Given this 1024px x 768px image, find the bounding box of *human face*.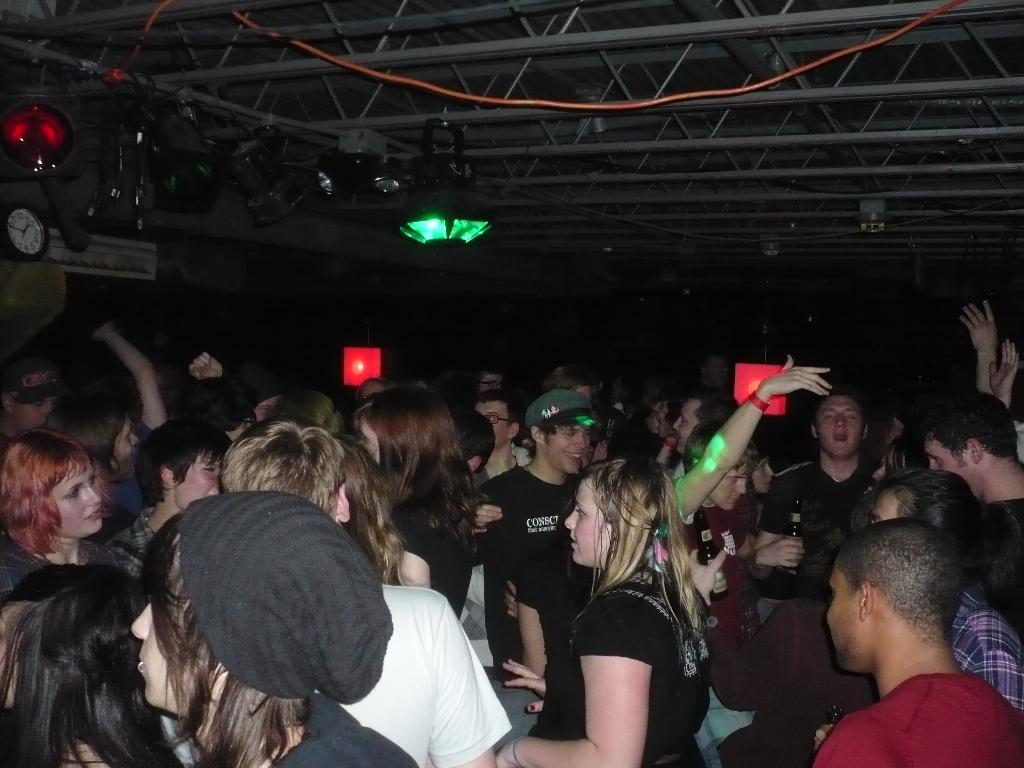
<bbox>872, 445, 906, 481</bbox>.
